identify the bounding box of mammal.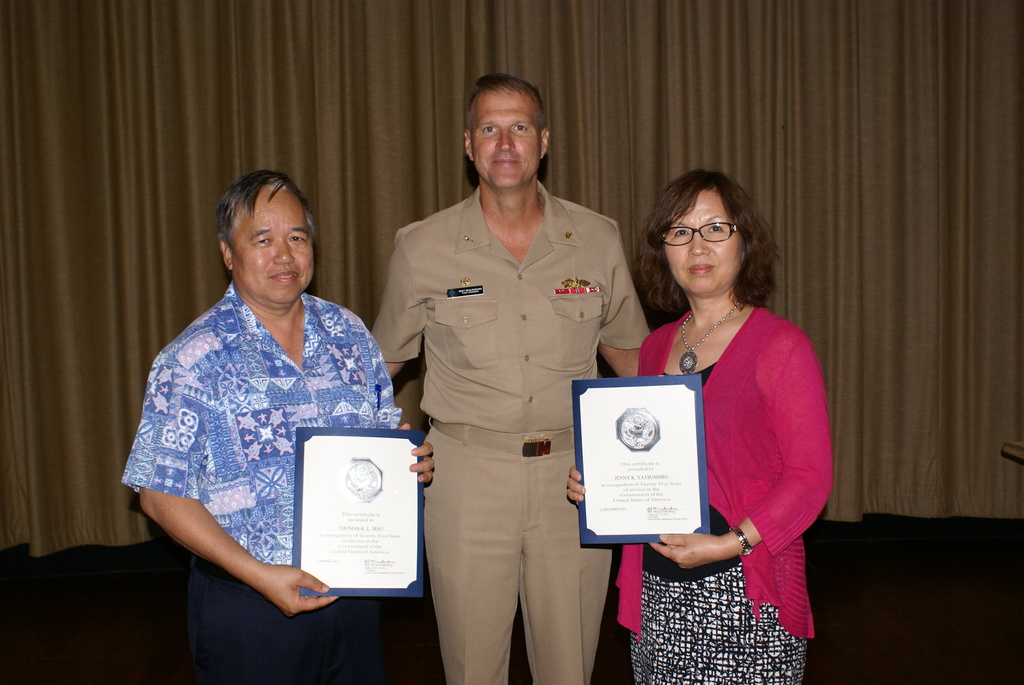
118, 170, 436, 684.
